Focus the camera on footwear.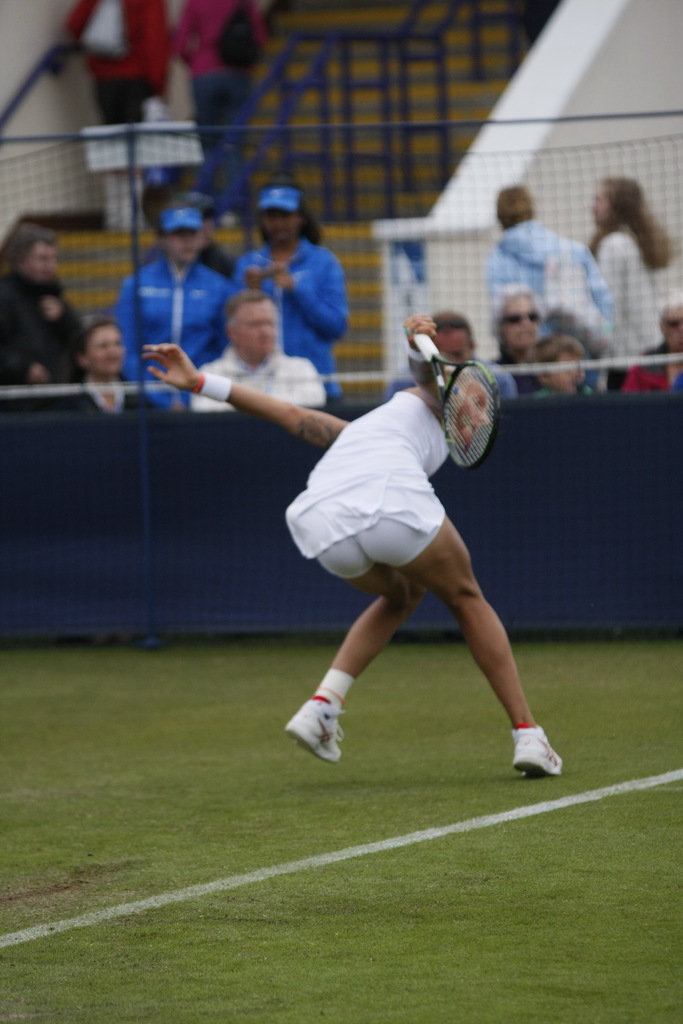
Focus region: locate(284, 694, 347, 760).
